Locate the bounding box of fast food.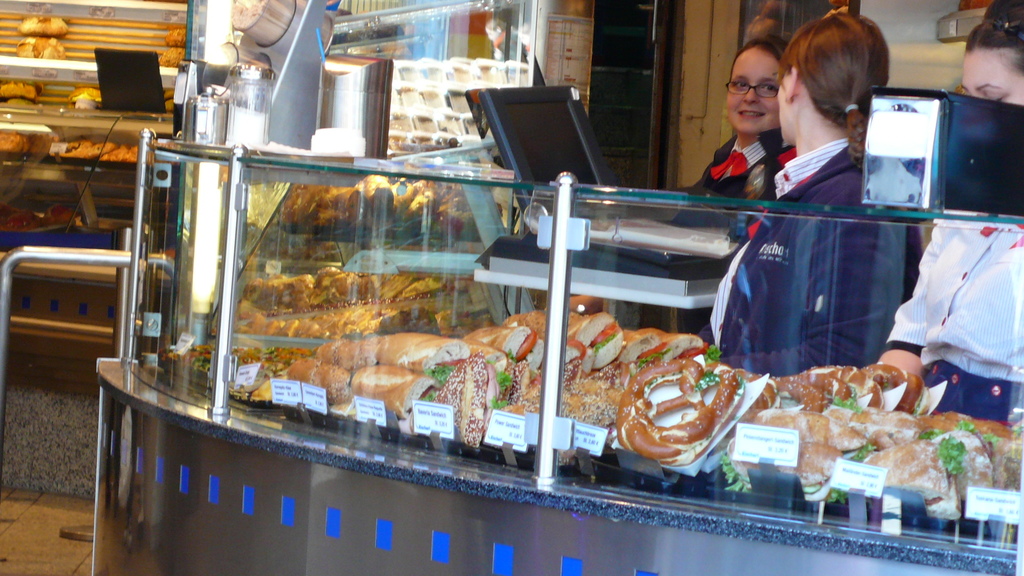
Bounding box: BBox(520, 308, 550, 339).
